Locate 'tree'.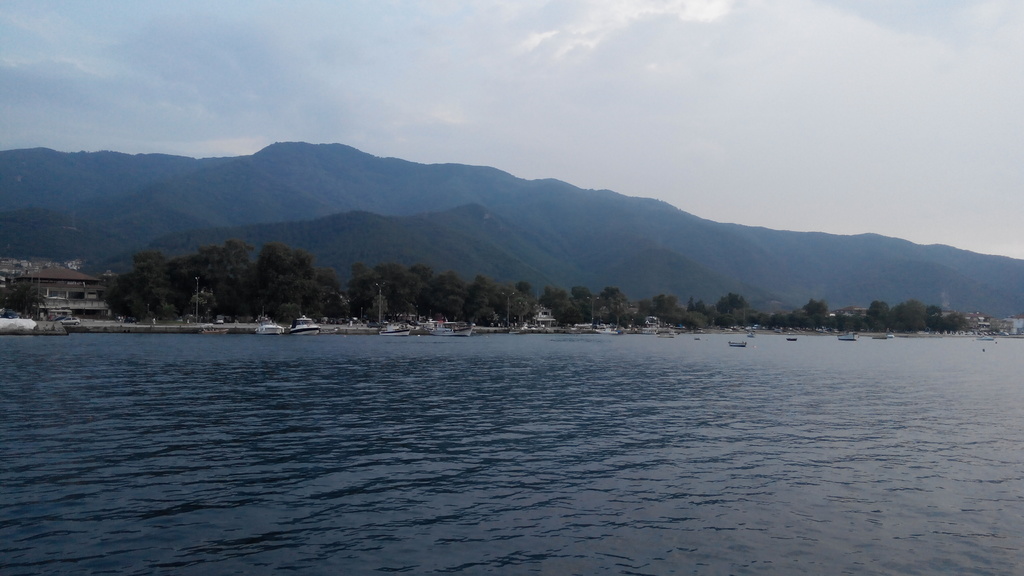
Bounding box: (x1=801, y1=298, x2=833, y2=327).
